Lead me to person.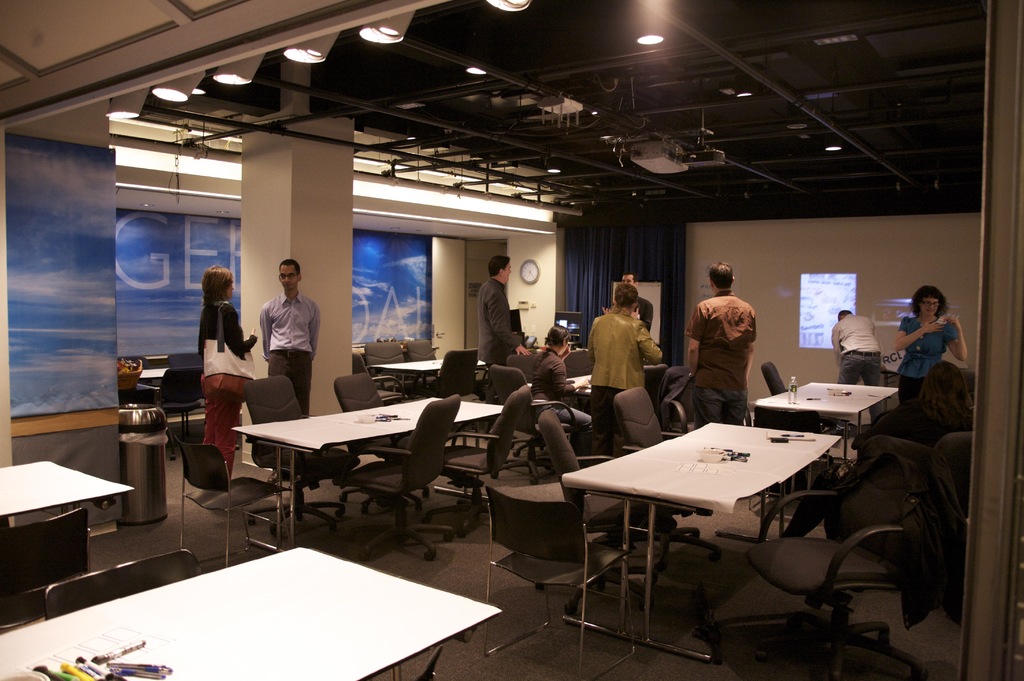
Lead to BBox(600, 274, 656, 336).
